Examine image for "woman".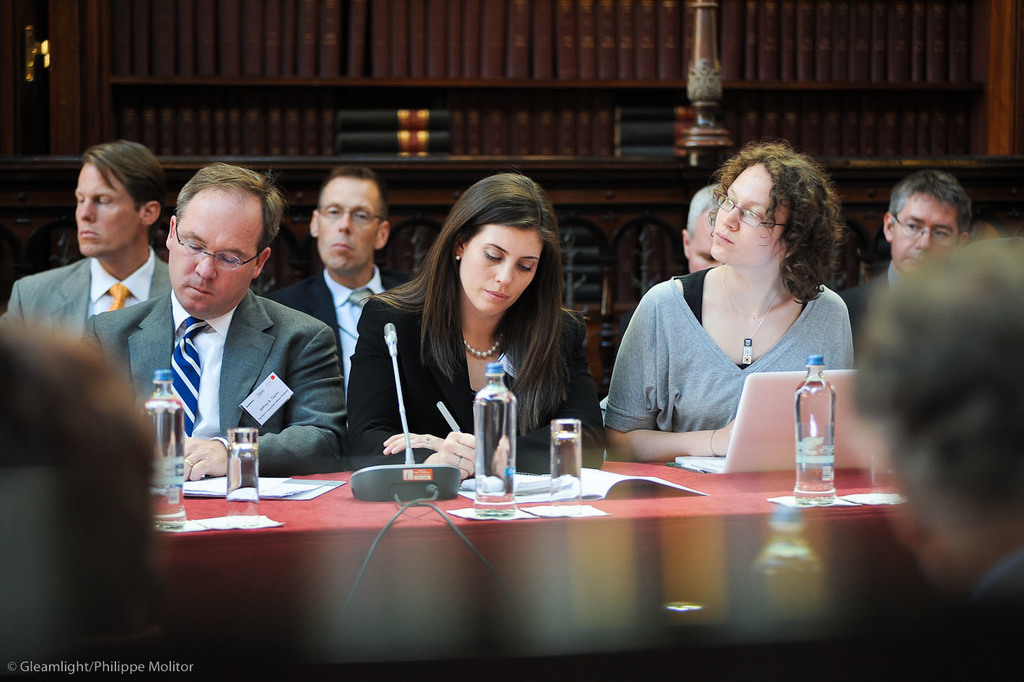
Examination result: {"x1": 601, "y1": 124, "x2": 883, "y2": 476}.
